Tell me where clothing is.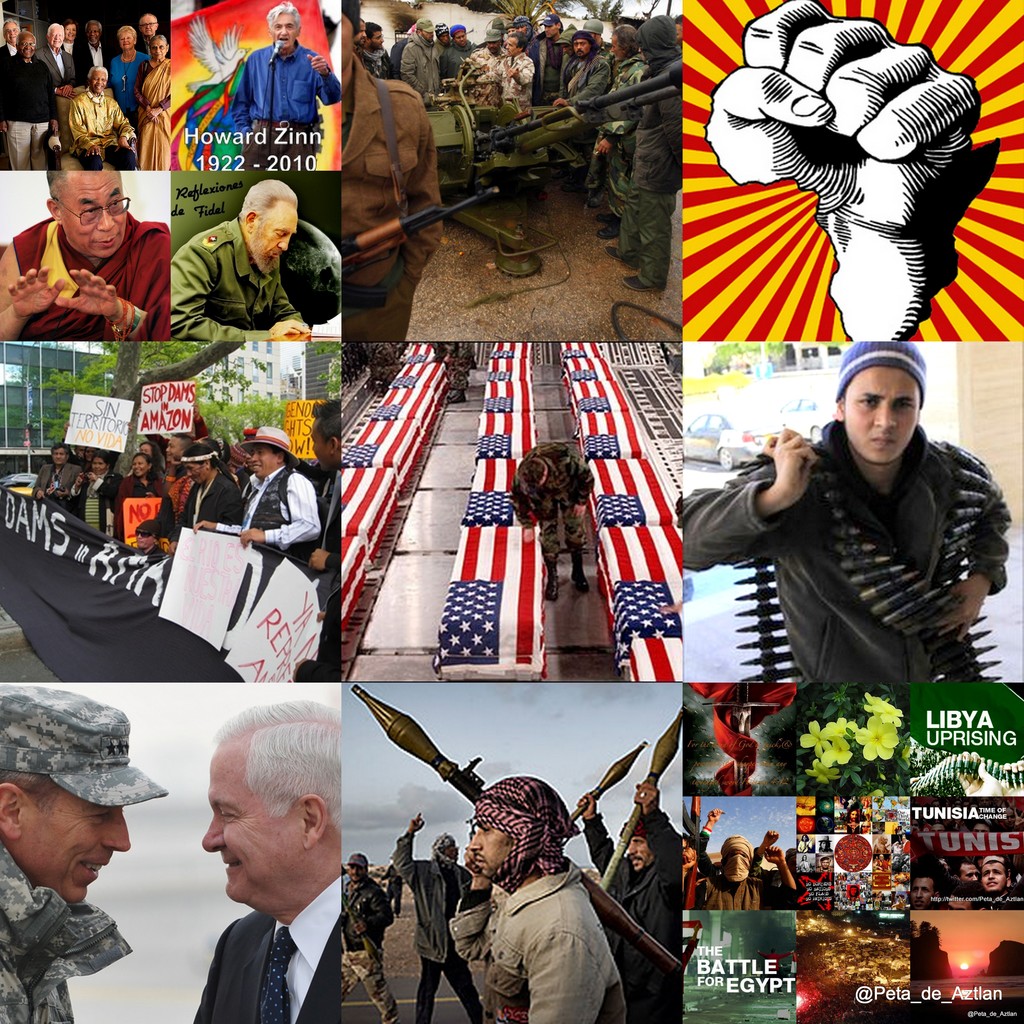
clothing is at box=[136, 35, 148, 52].
